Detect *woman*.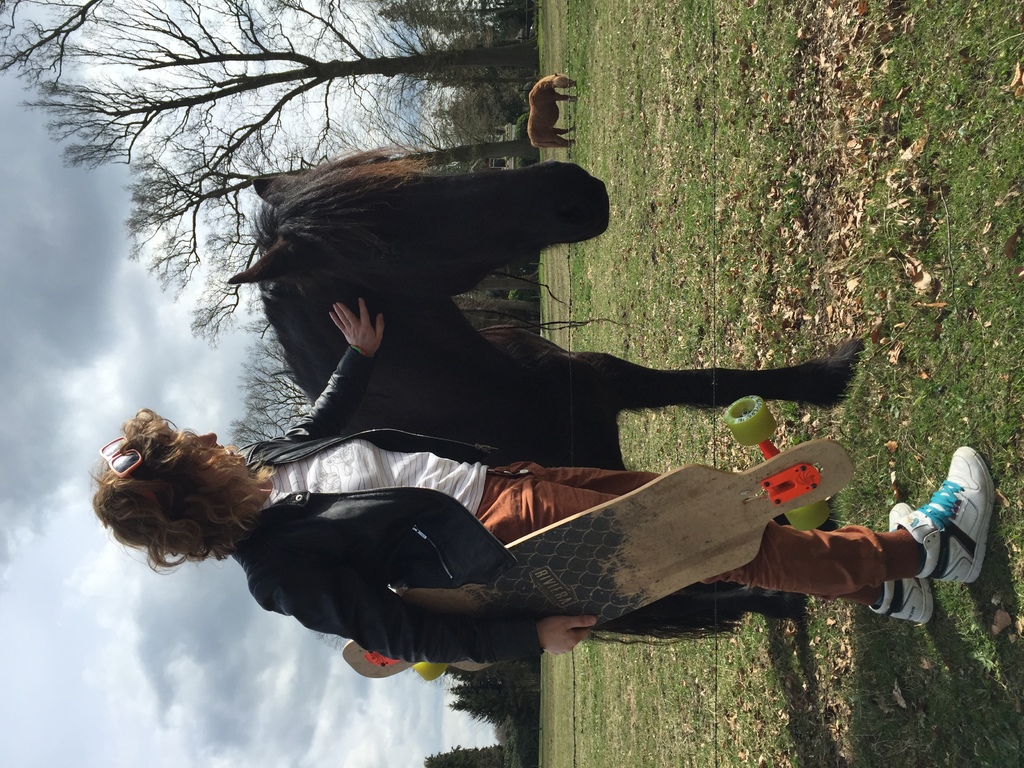
Detected at [left=87, top=303, right=995, bottom=664].
